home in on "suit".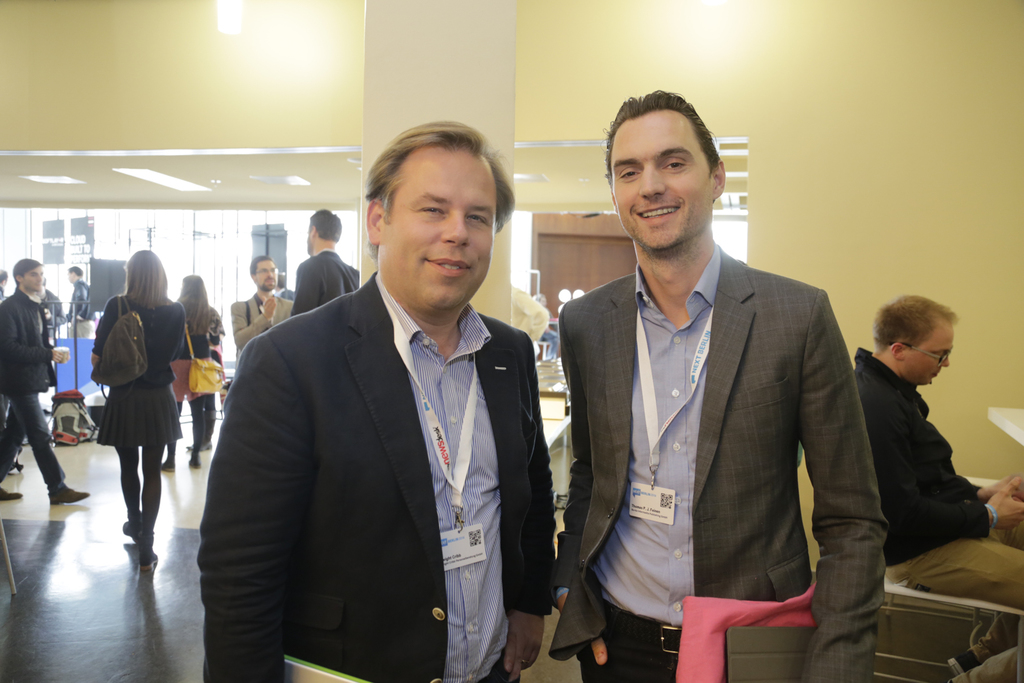
Homed in at (x1=291, y1=246, x2=356, y2=315).
